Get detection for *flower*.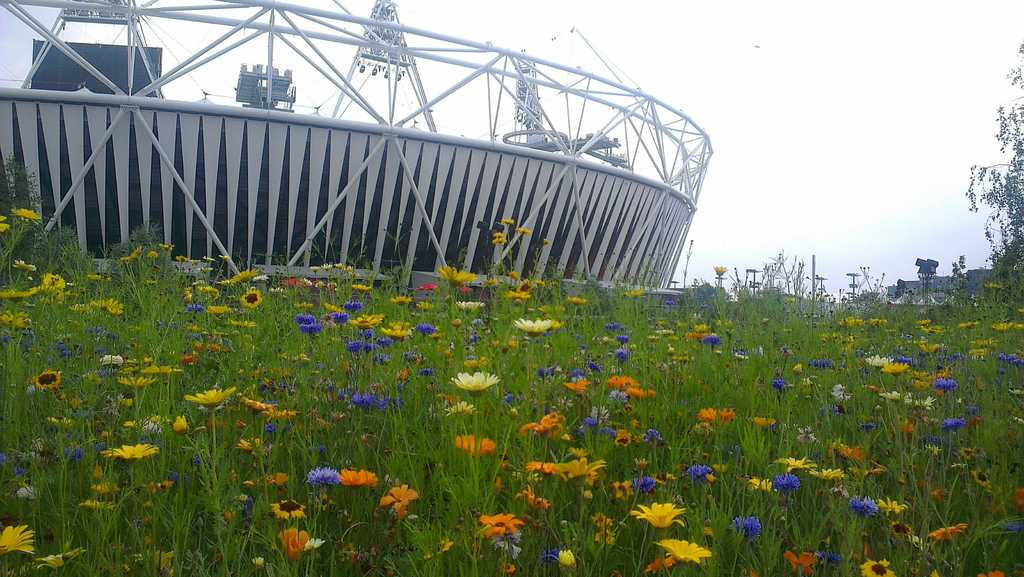
Detection: 589 513 614 534.
